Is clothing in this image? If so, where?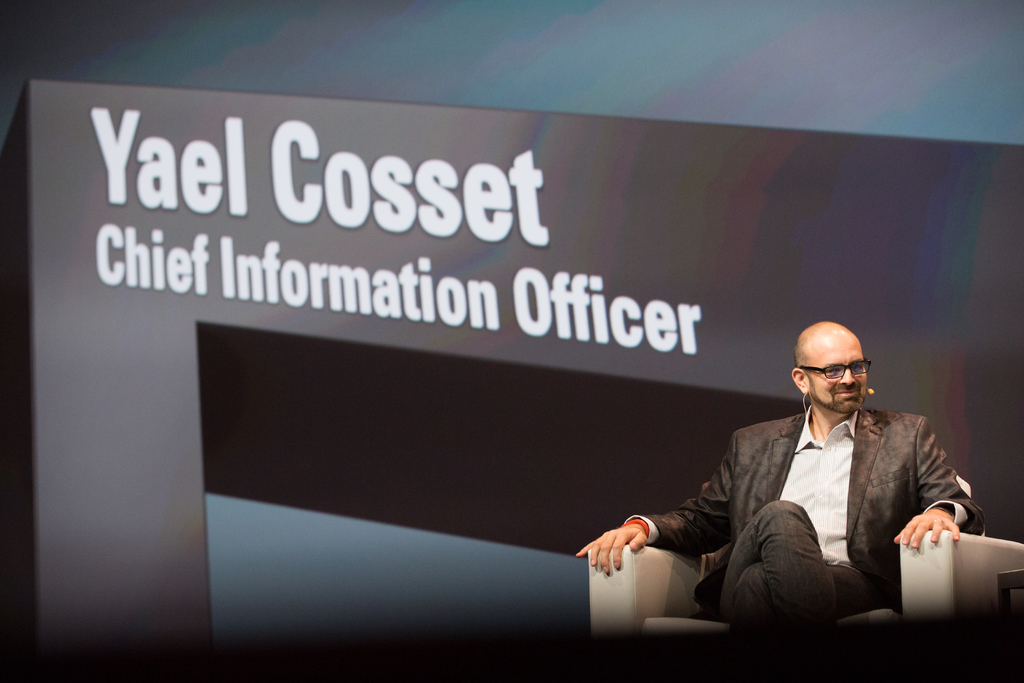
Yes, at BBox(621, 402, 987, 682).
